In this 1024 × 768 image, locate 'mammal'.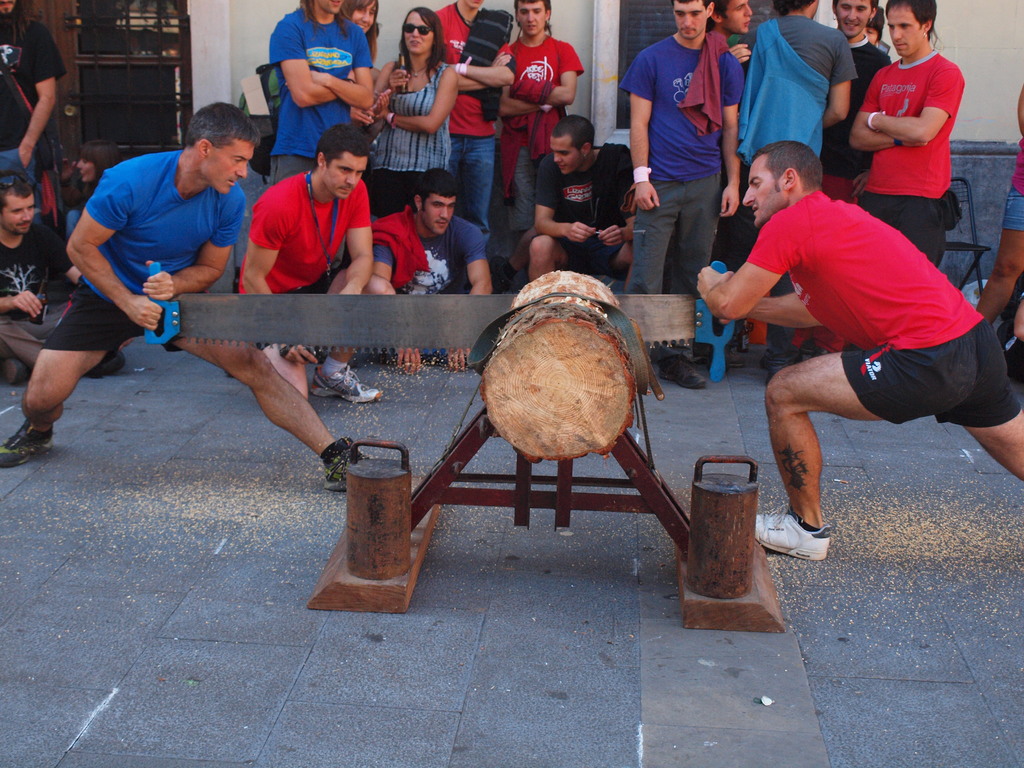
Bounding box: 489,0,584,288.
